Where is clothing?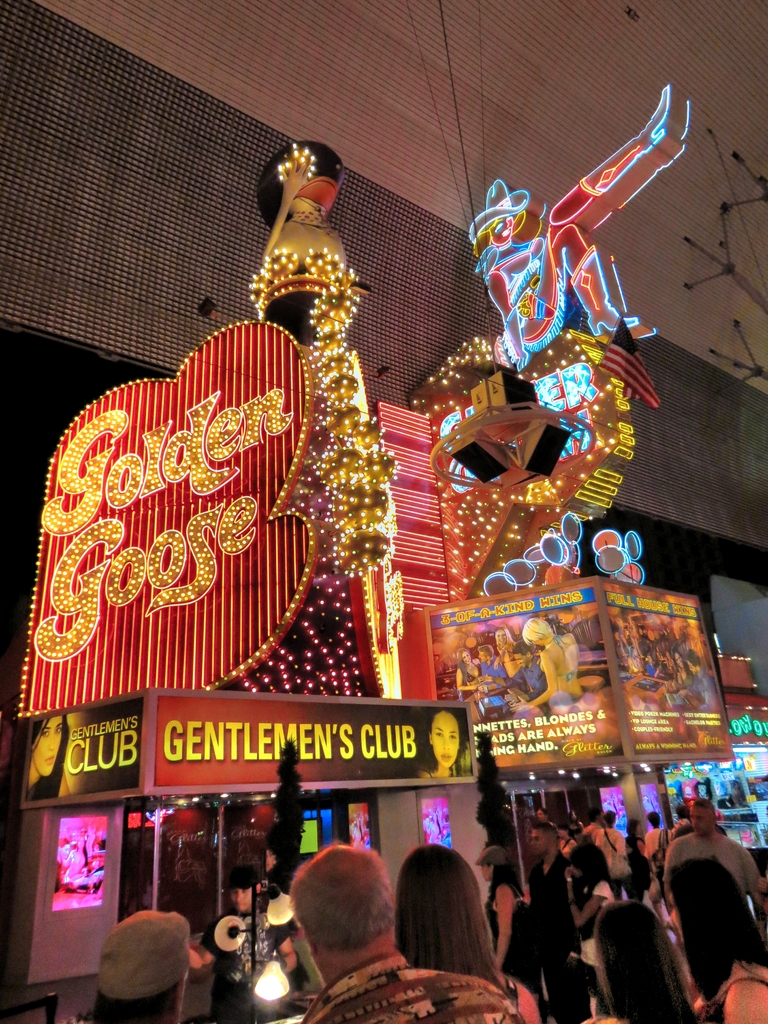
[x1=292, y1=951, x2=529, y2=1023].
